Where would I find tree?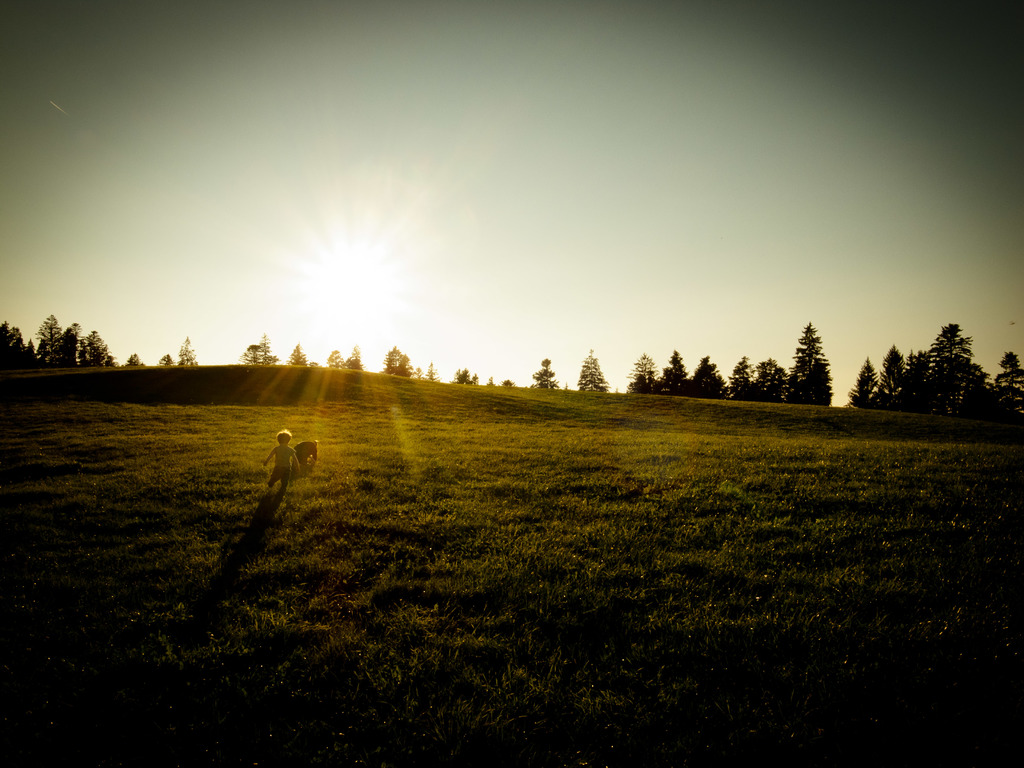
At <box>530,358,561,390</box>.
